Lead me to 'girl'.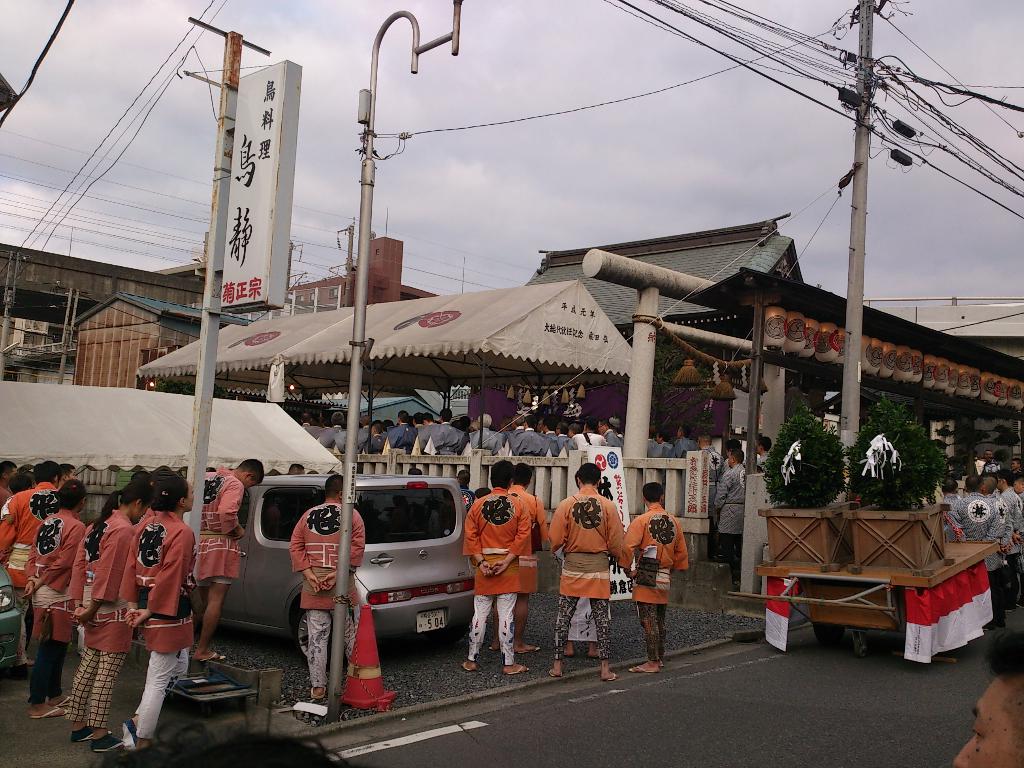
Lead to [72,479,152,756].
